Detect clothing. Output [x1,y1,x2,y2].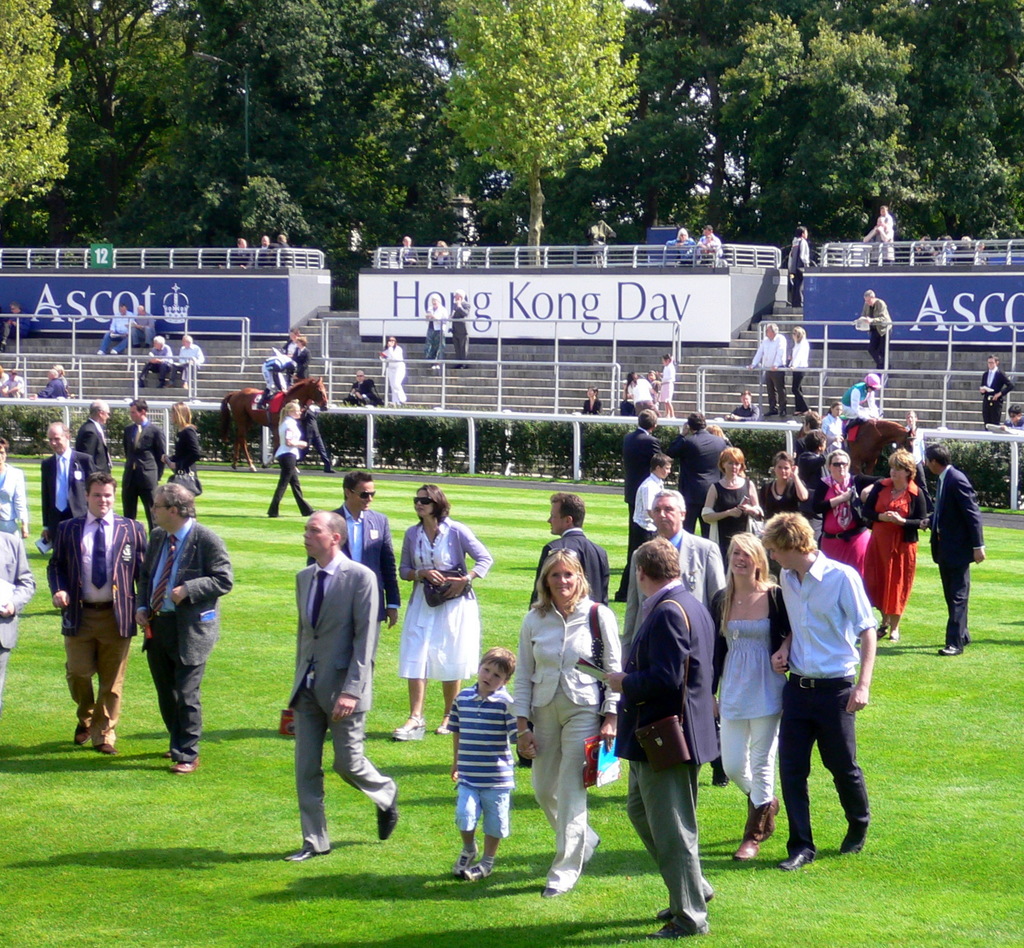
[250,241,277,266].
